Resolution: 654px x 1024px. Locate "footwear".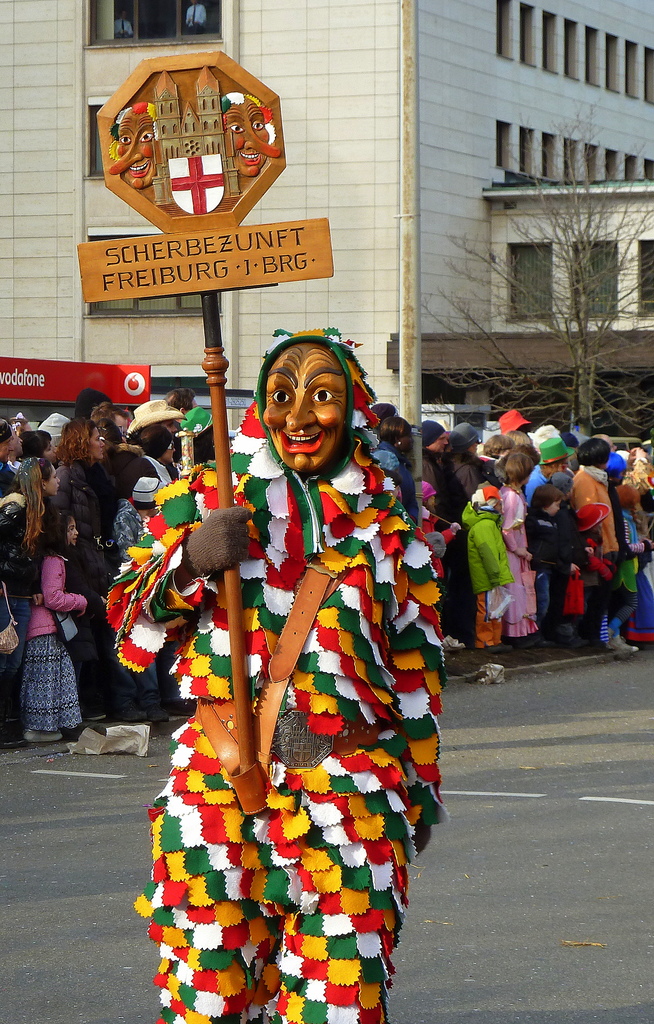
rect(0, 728, 29, 749).
